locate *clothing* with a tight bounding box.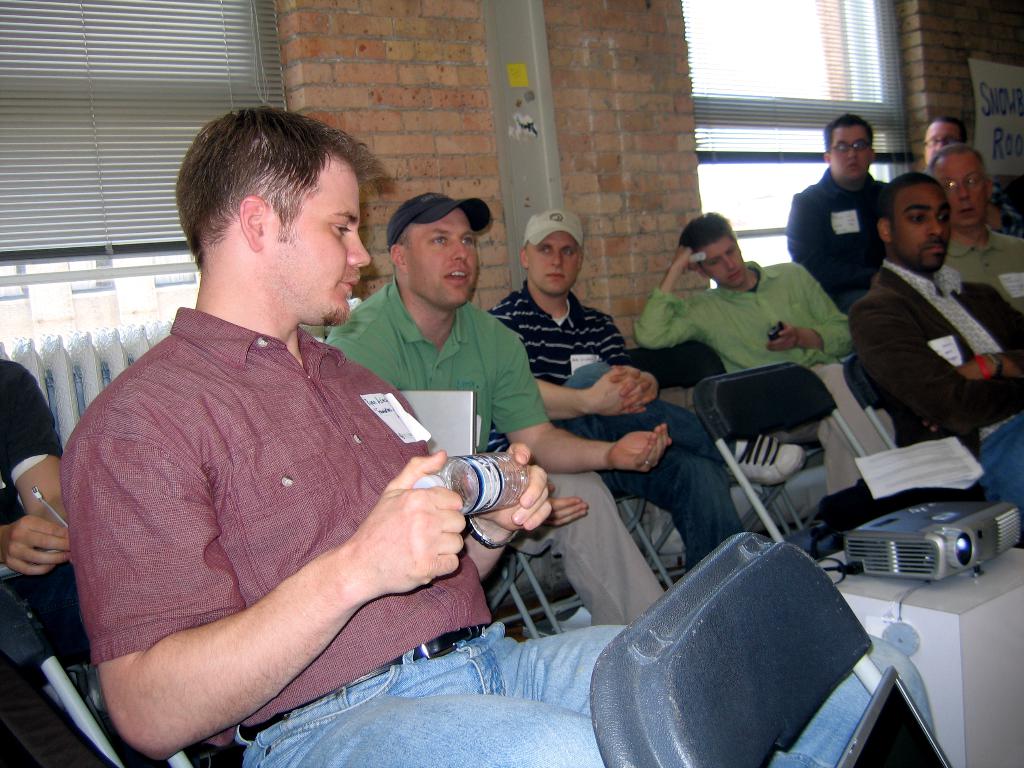
[x1=937, y1=218, x2=1023, y2=305].
